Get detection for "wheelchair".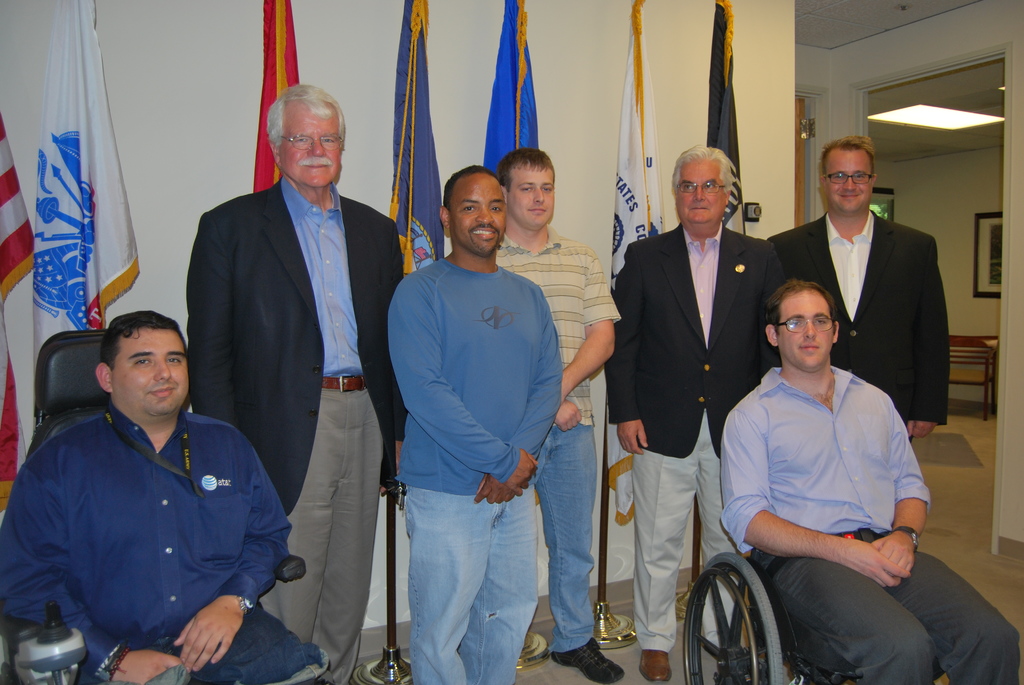
Detection: [0, 316, 342, 684].
